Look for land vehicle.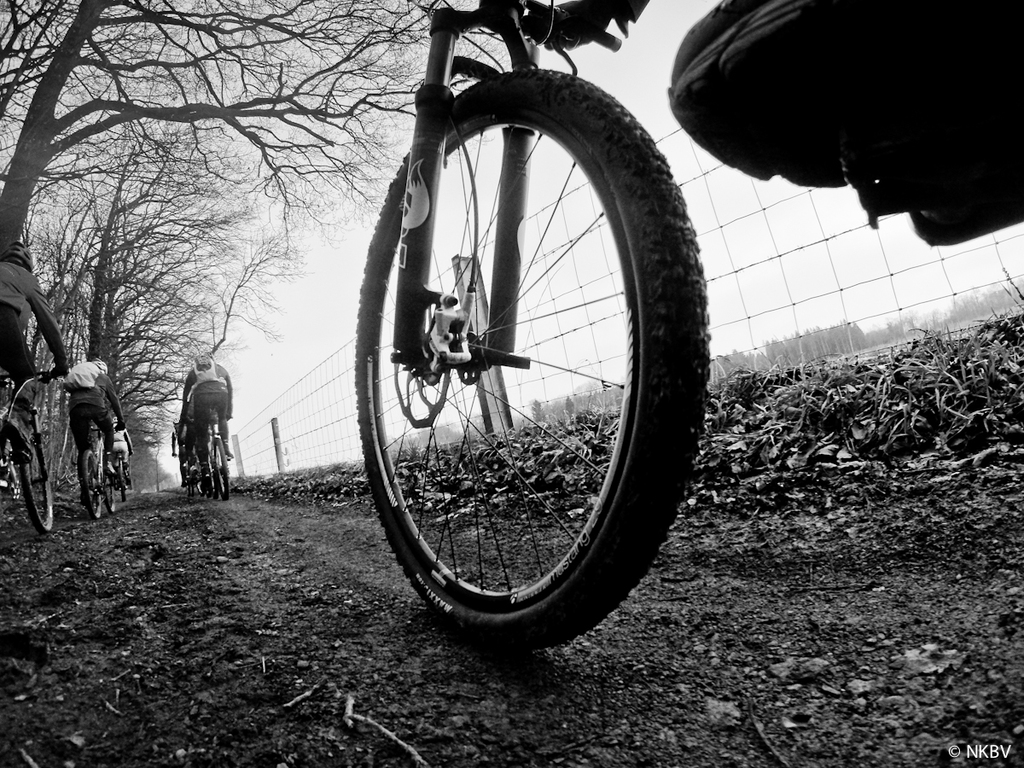
Found: left=344, top=0, right=729, bottom=678.
